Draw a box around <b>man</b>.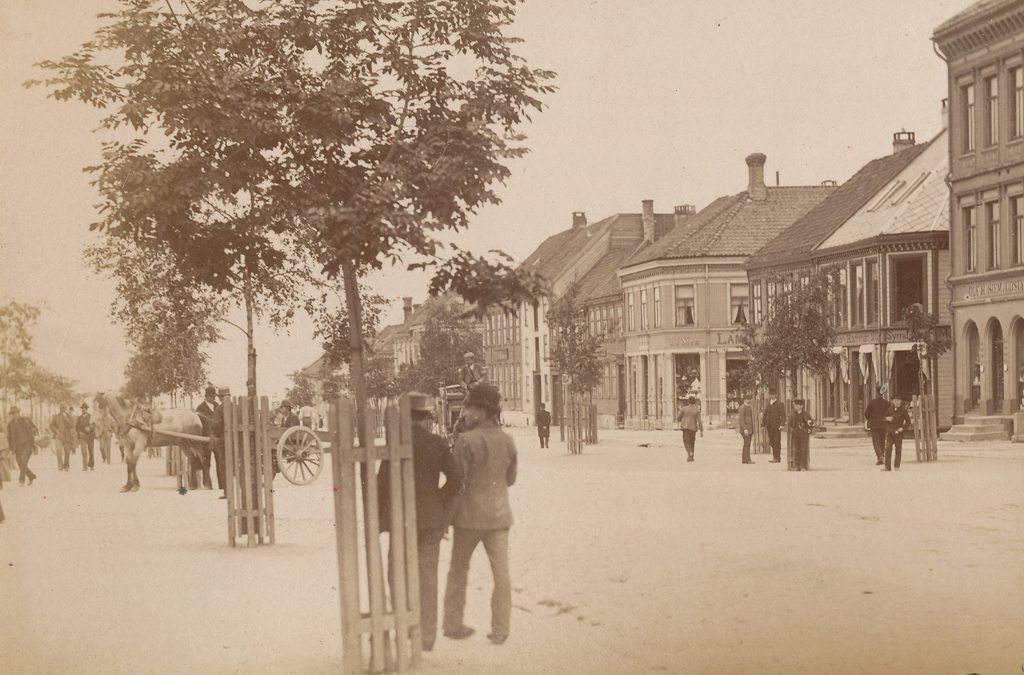
box(786, 396, 817, 469).
